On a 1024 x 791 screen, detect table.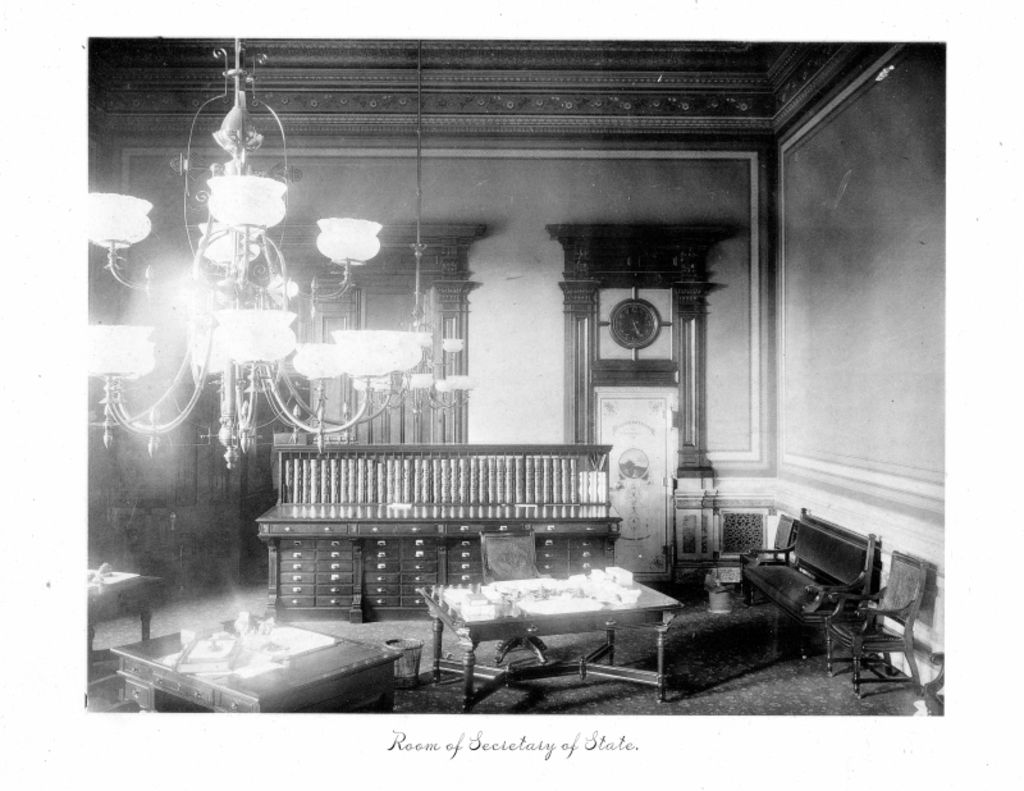
[420,576,726,694].
